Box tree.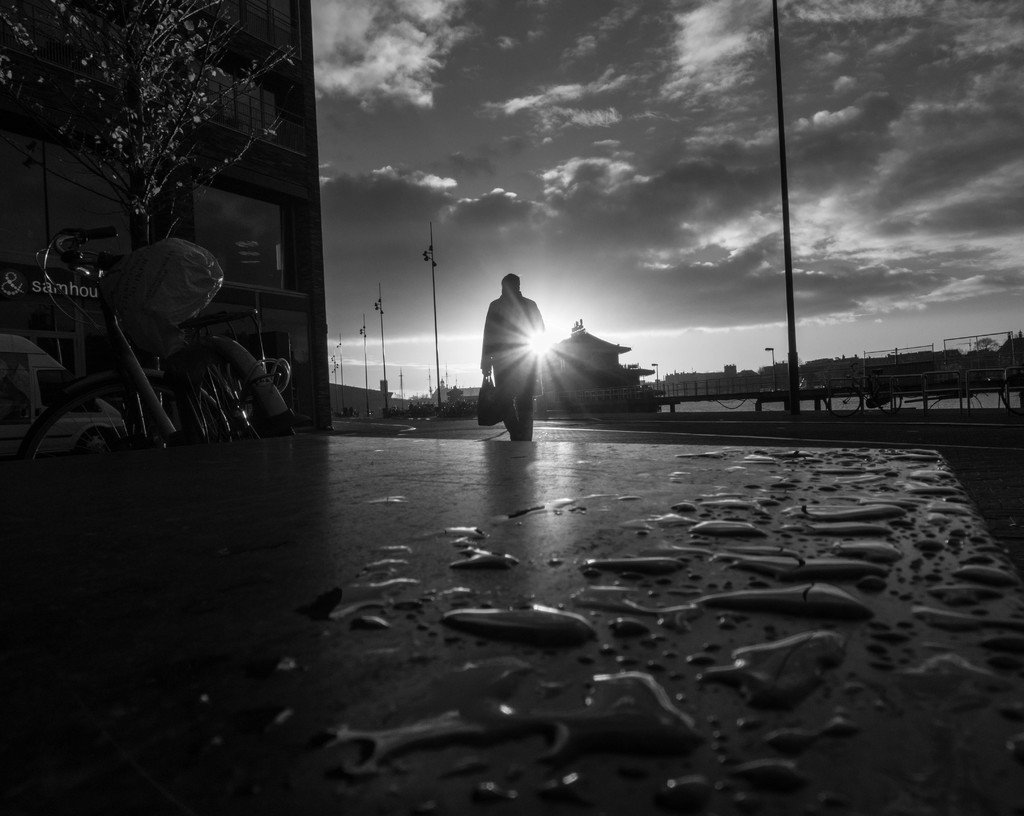
(38, 12, 280, 273).
